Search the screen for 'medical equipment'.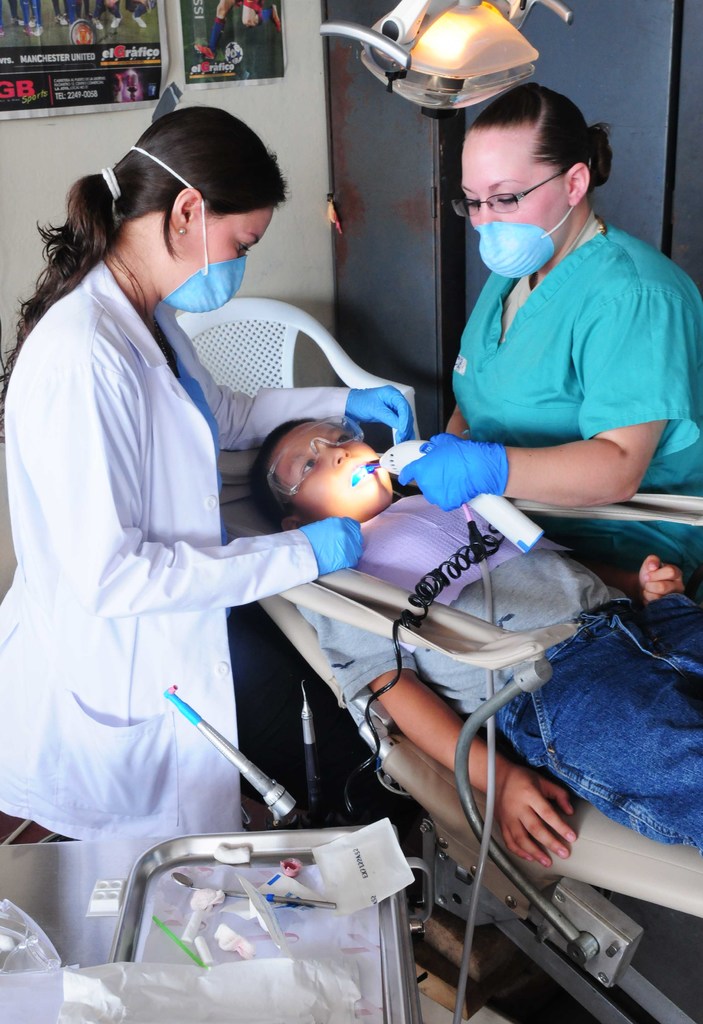
Found at (345, 437, 545, 833).
